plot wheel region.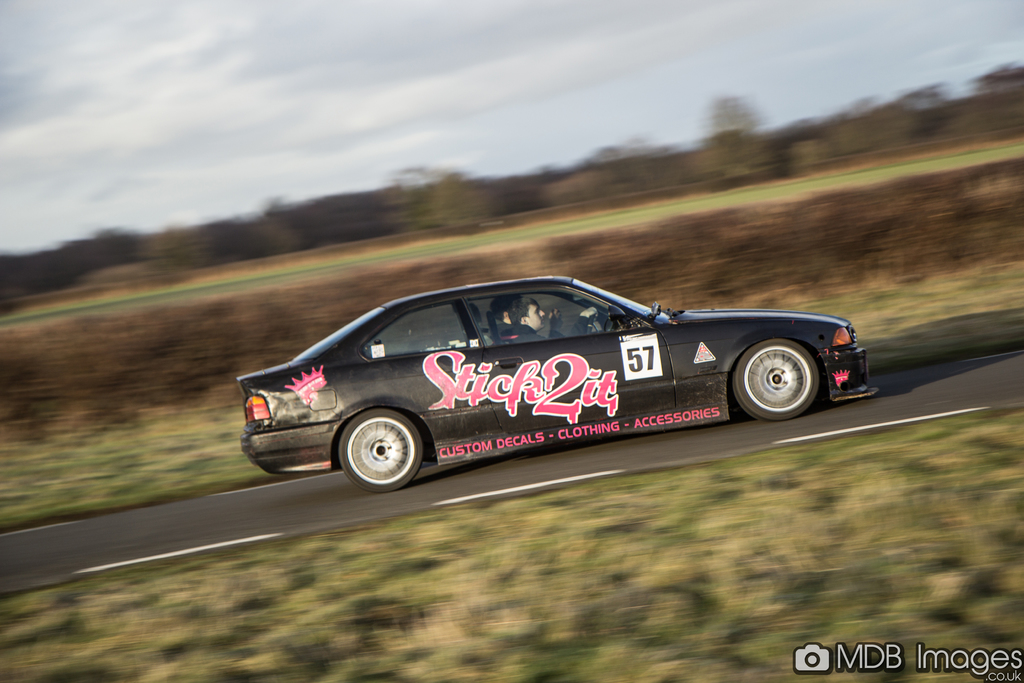
Plotted at box=[734, 338, 818, 424].
